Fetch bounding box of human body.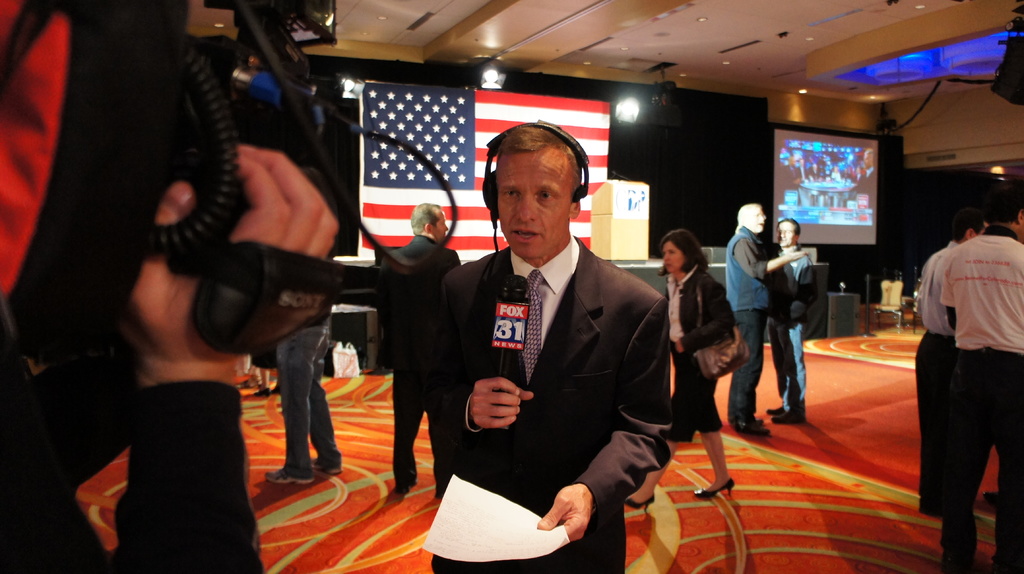
Bbox: l=912, t=186, r=1011, b=566.
